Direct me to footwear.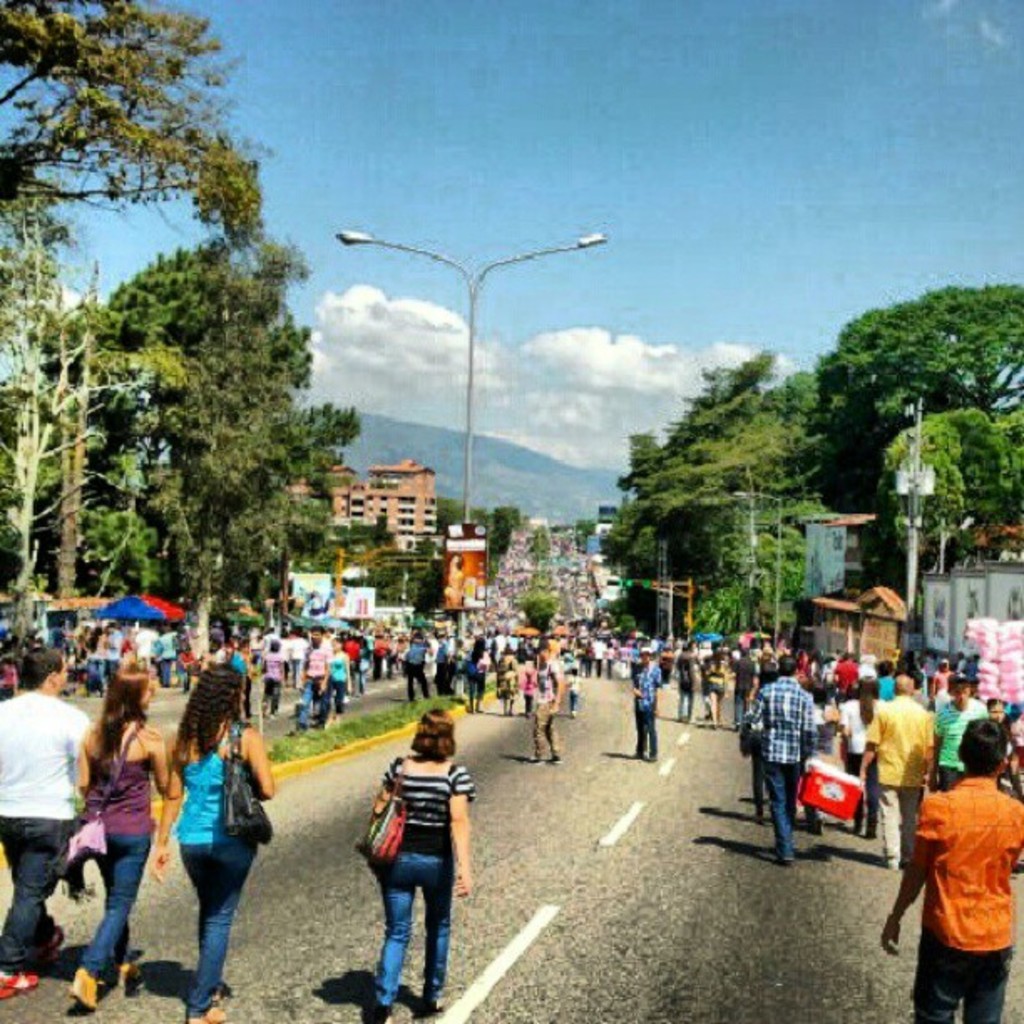
Direction: pyautogui.locateOnScreen(65, 967, 95, 1012).
